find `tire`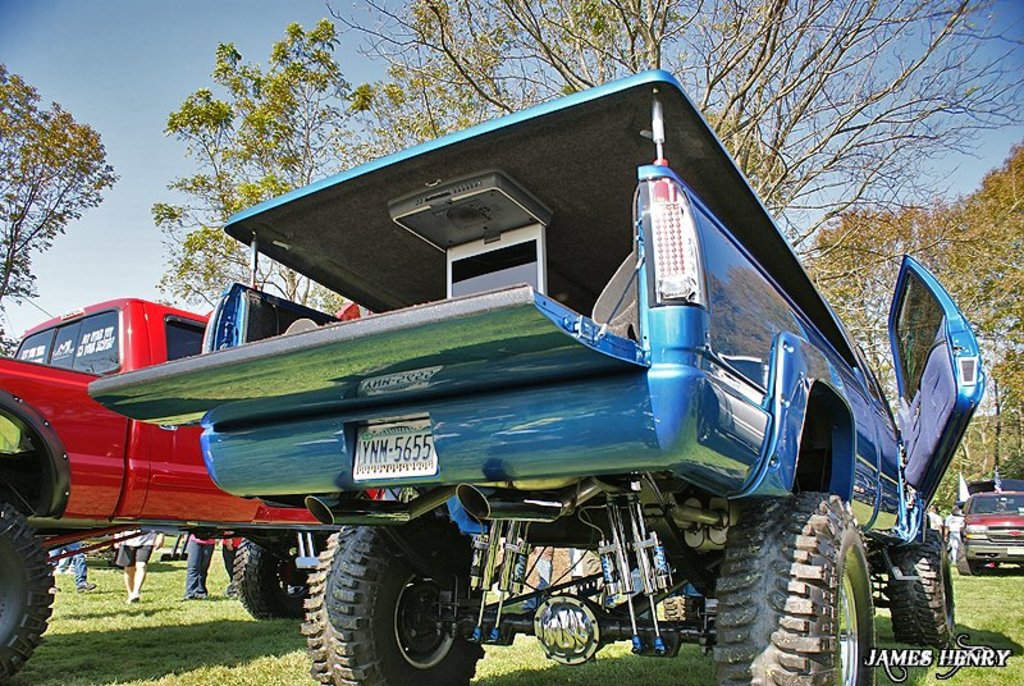
234,536,310,619
